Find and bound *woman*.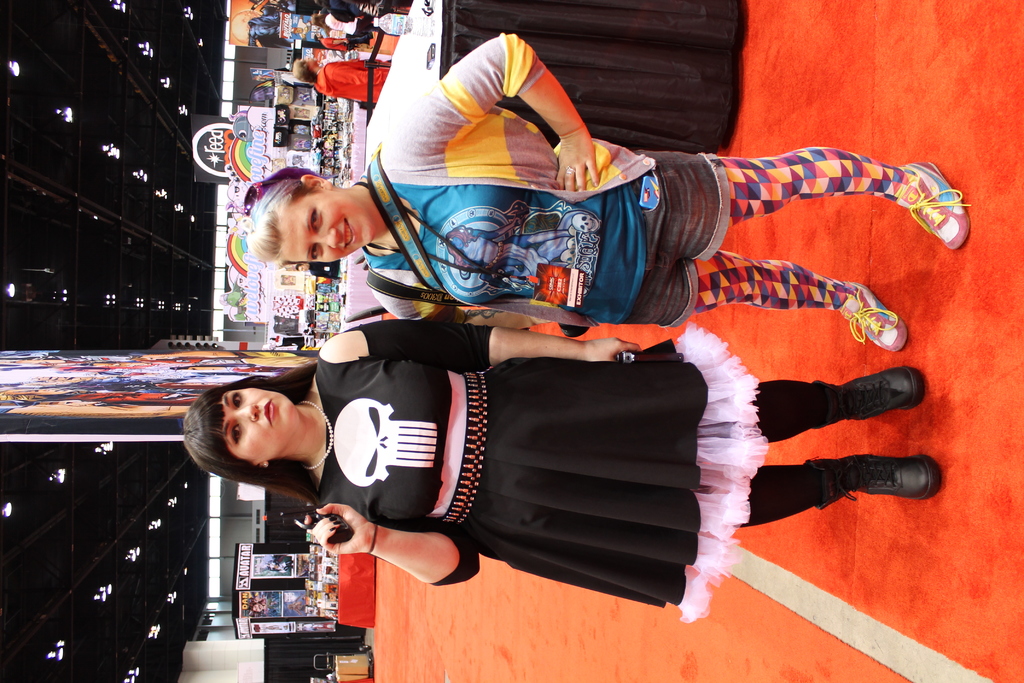
Bound: box=[179, 322, 940, 620].
